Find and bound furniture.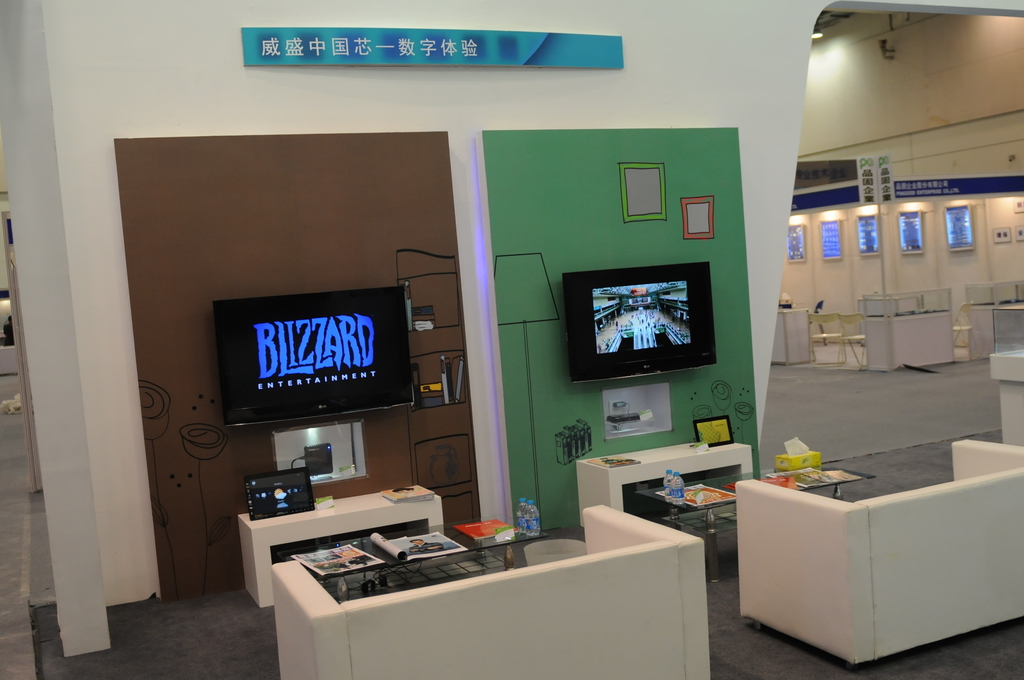
Bound: left=236, top=480, right=443, bottom=609.
